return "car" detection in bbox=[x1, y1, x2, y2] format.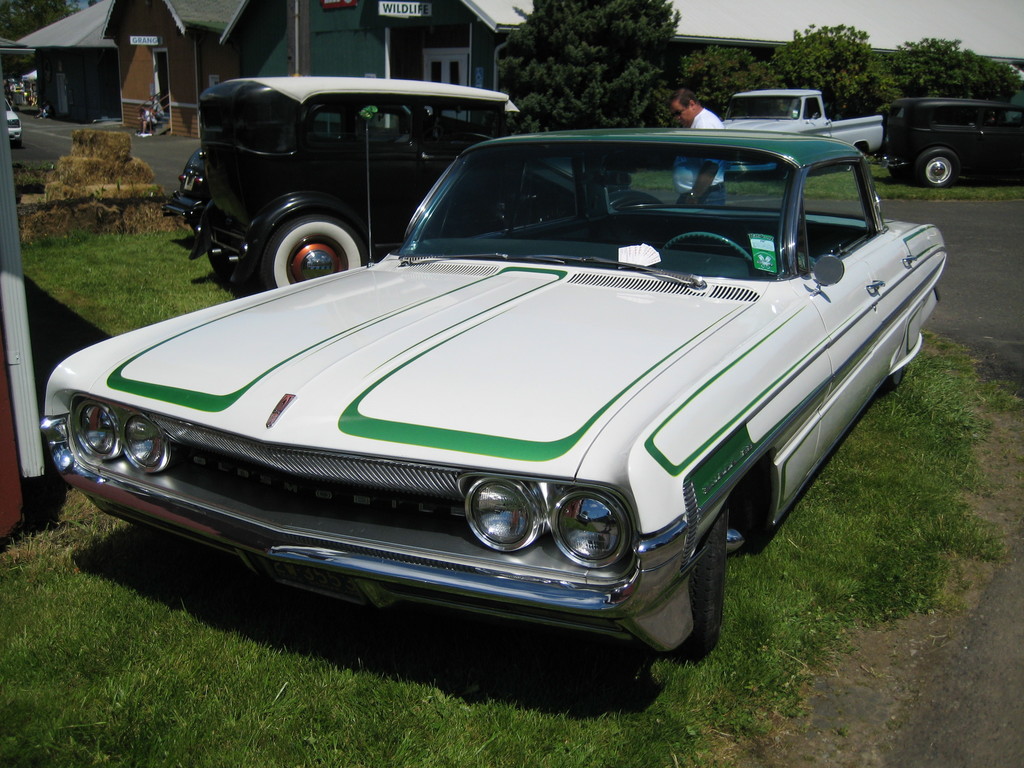
bbox=[162, 73, 630, 298].
